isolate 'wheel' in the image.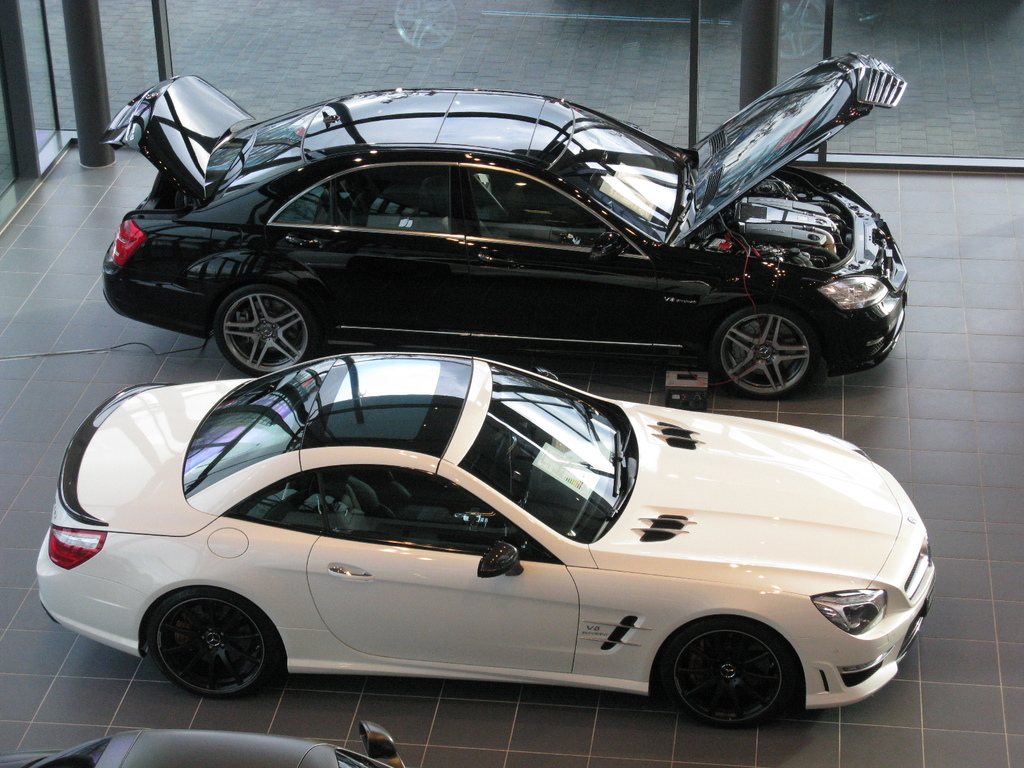
Isolated region: 712,301,814,399.
